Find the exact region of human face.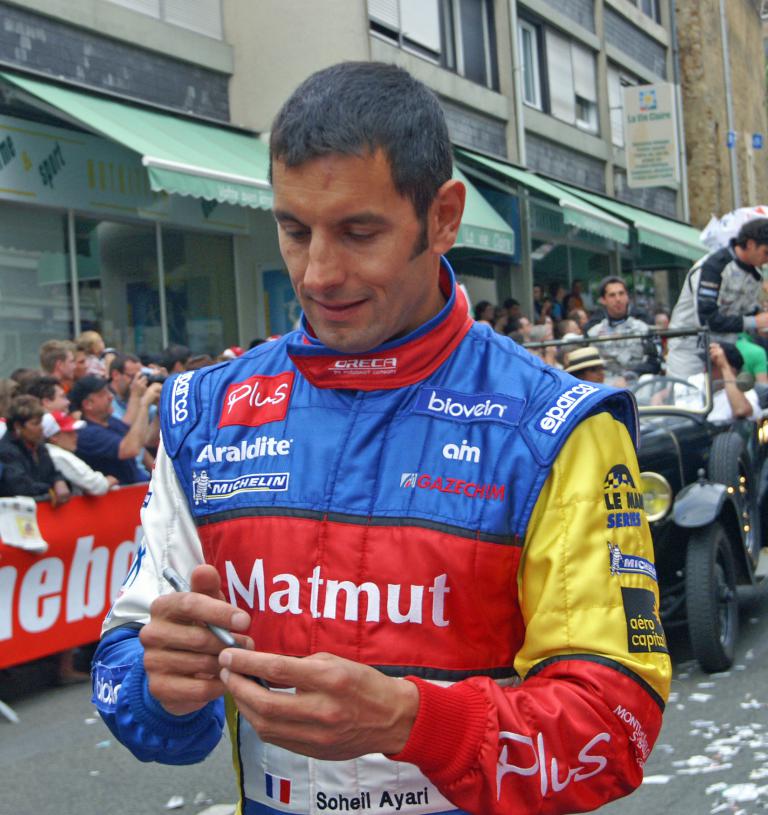
Exact region: 91,387,116,419.
